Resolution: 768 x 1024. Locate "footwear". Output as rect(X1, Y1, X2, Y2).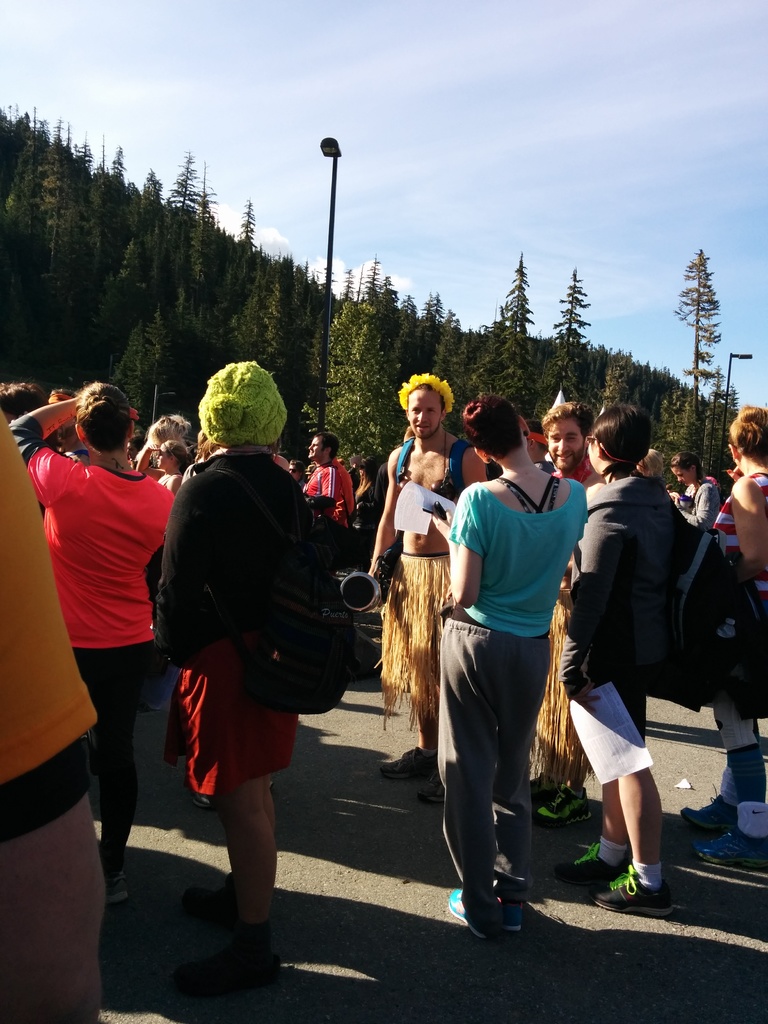
rect(413, 767, 447, 801).
